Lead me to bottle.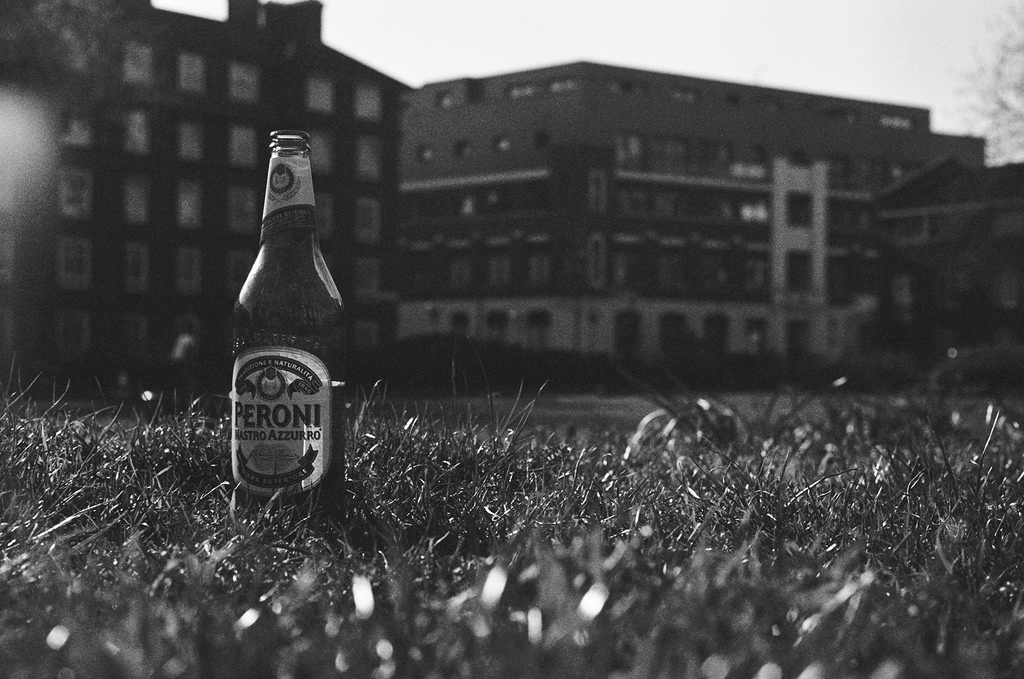
Lead to Rect(214, 144, 351, 524).
